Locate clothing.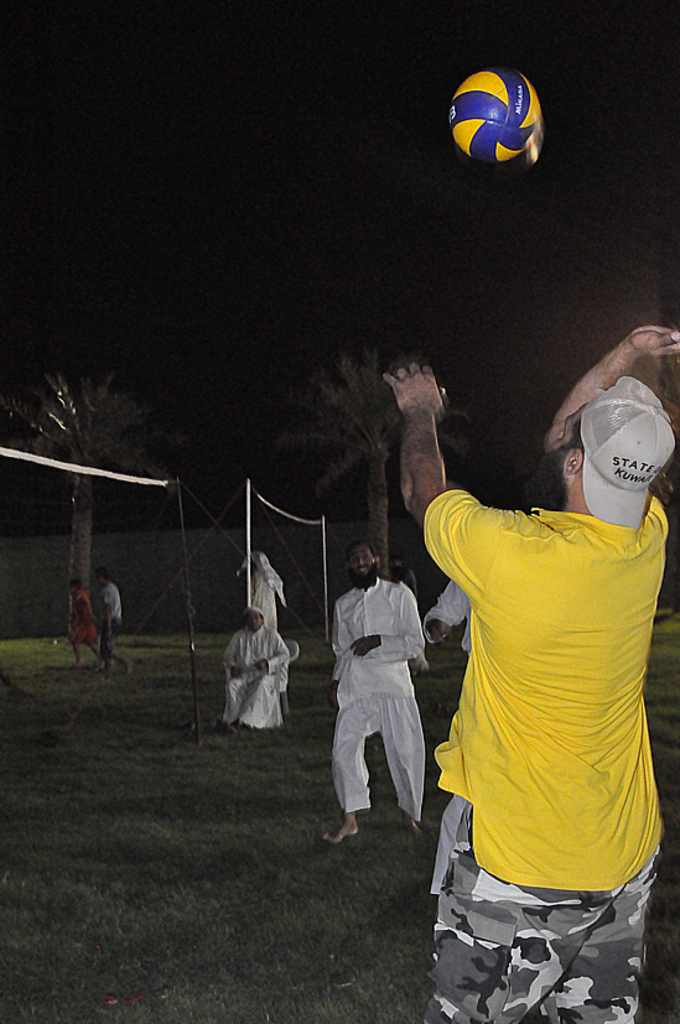
Bounding box: detection(220, 608, 295, 731).
